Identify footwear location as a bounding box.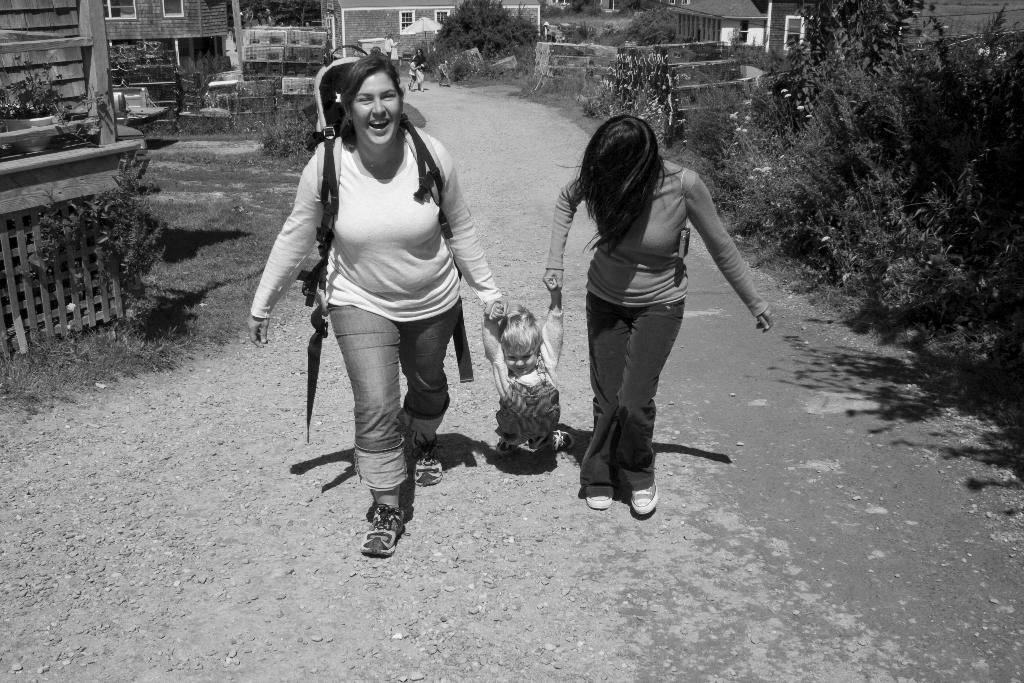
l=349, t=499, r=412, b=564.
